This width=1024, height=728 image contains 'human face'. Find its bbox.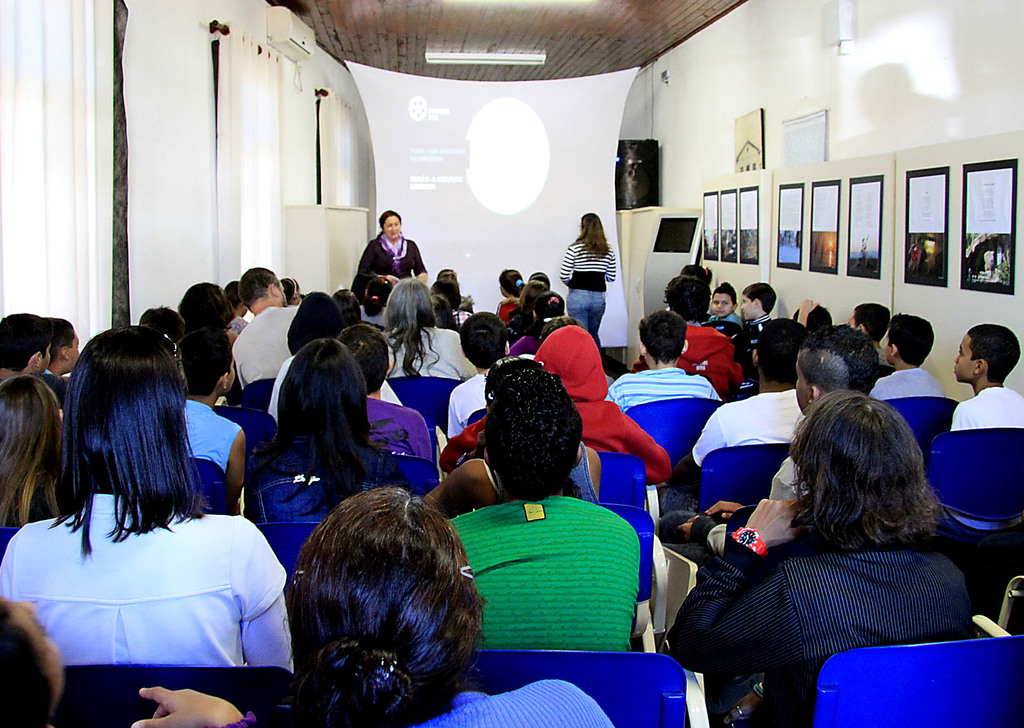
rect(707, 287, 733, 322).
